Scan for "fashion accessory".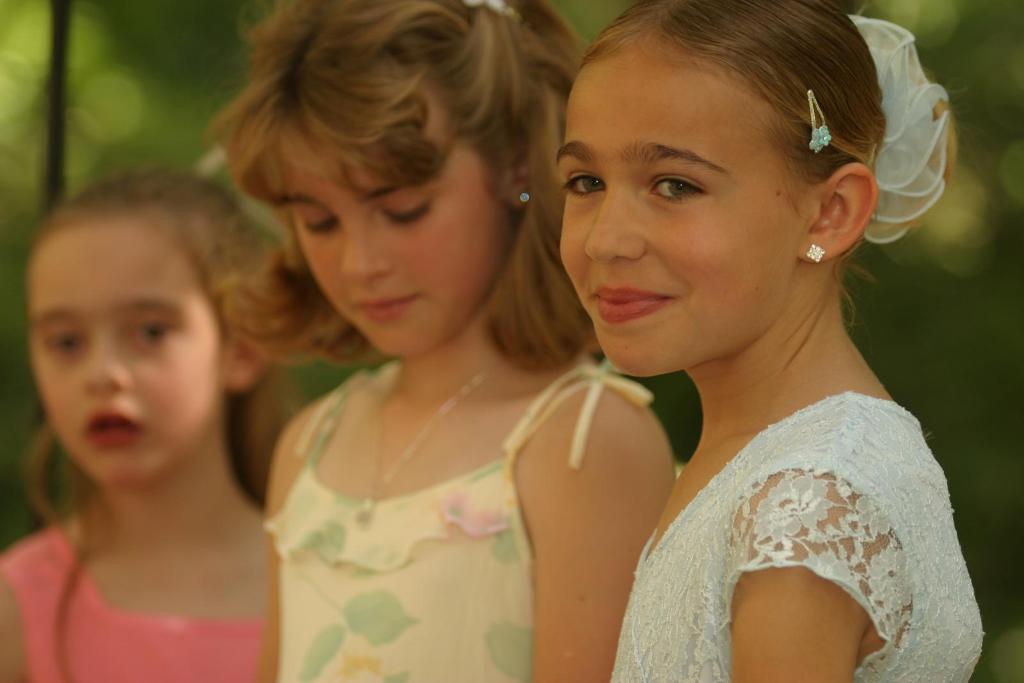
Scan result: crop(806, 83, 829, 151).
